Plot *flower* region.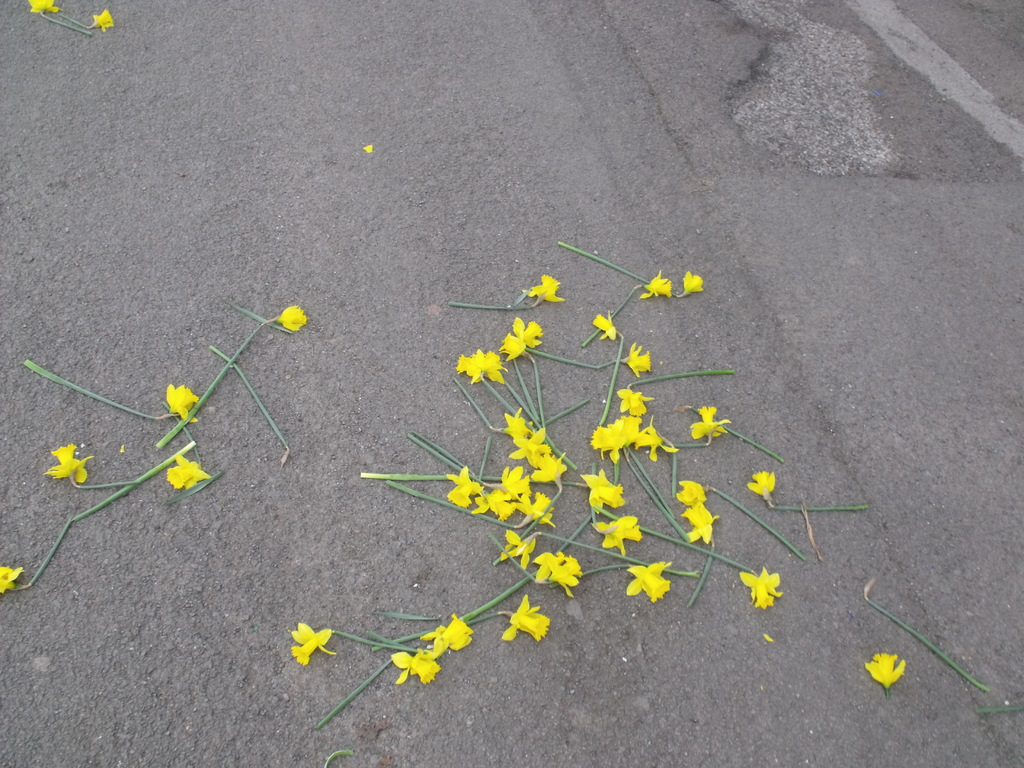
Plotted at [521,271,568,301].
